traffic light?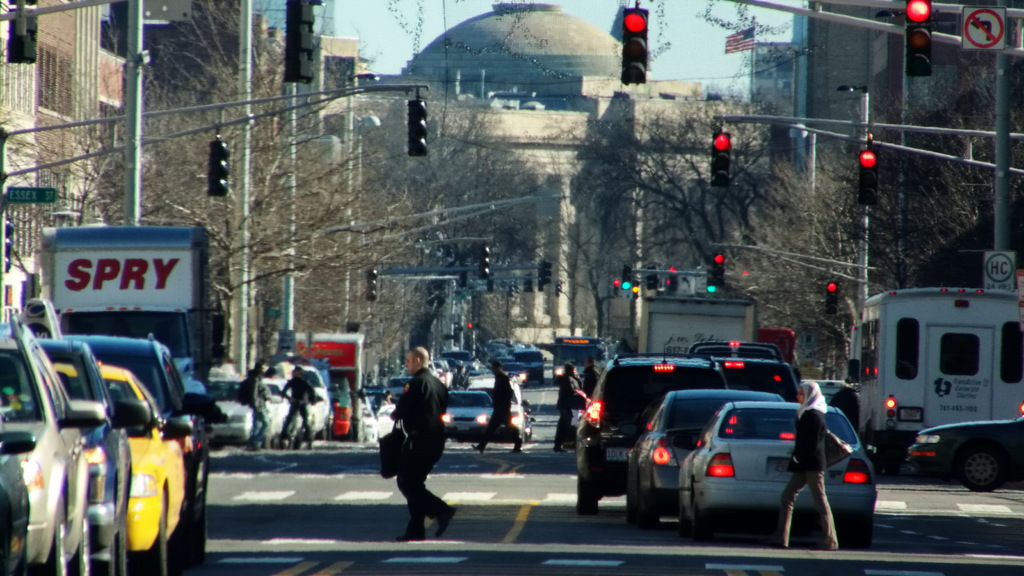
bbox=(711, 122, 732, 186)
